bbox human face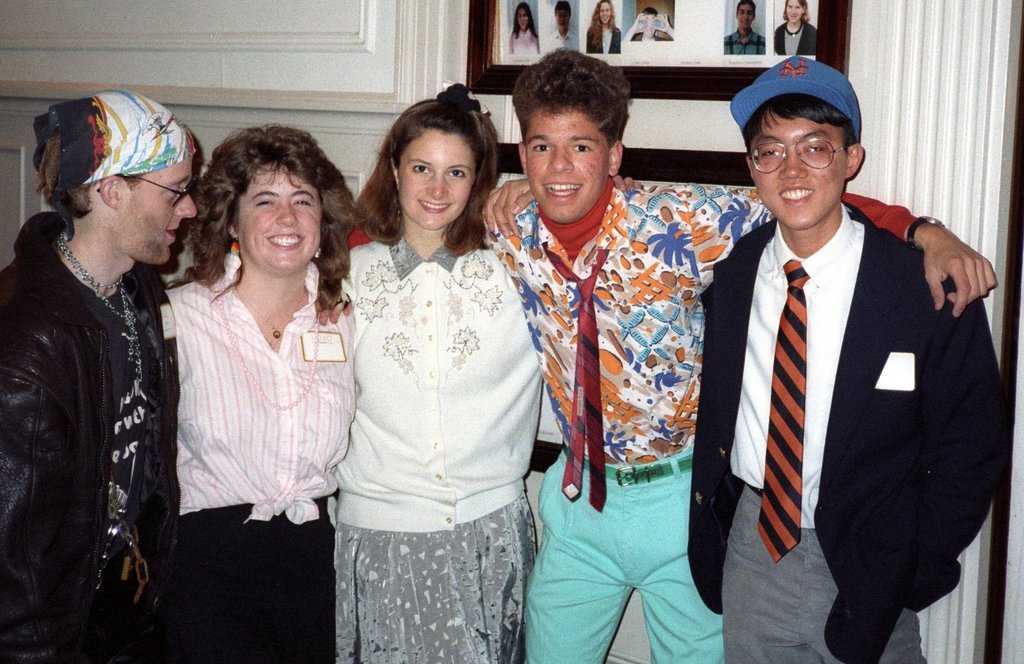
Rect(557, 11, 570, 28)
